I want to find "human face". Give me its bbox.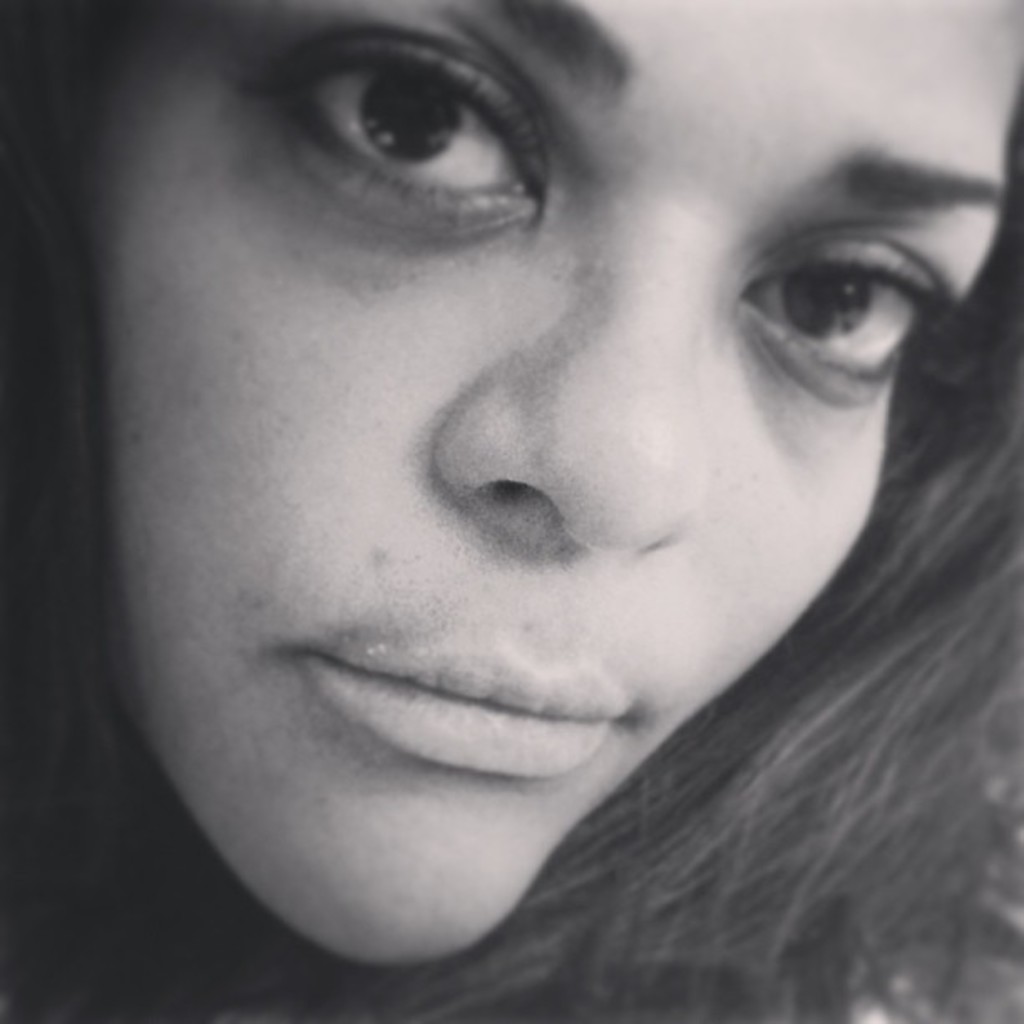
locate(87, 0, 1022, 969).
